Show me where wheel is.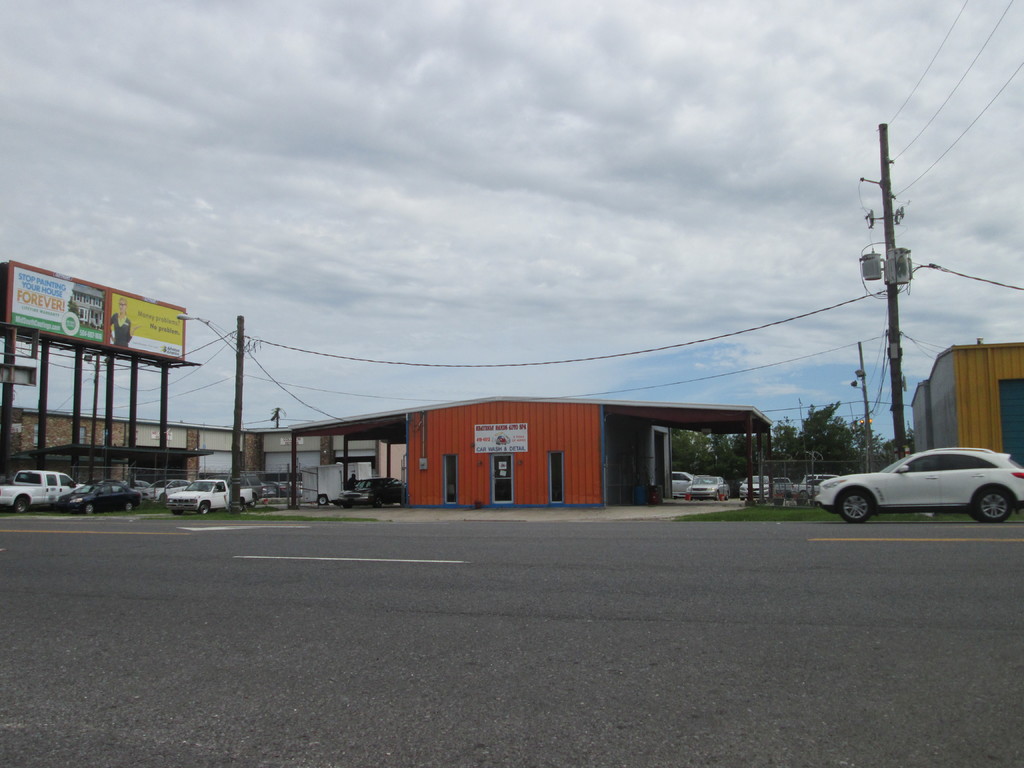
wheel is at <bbox>120, 496, 133, 513</bbox>.
